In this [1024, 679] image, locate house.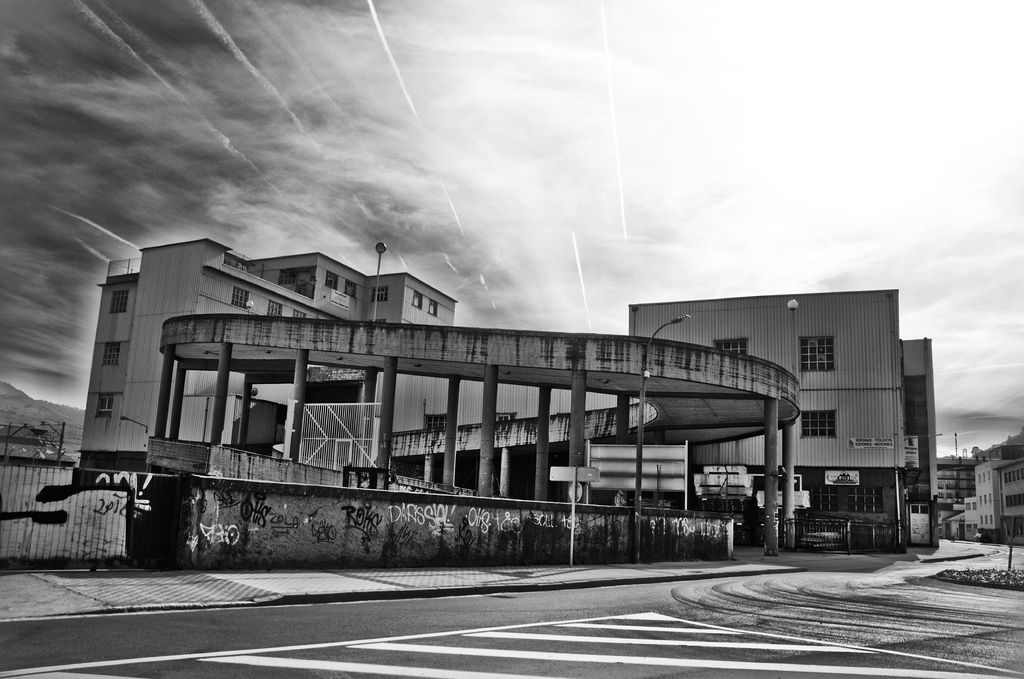
Bounding box: bbox(929, 422, 1023, 545).
